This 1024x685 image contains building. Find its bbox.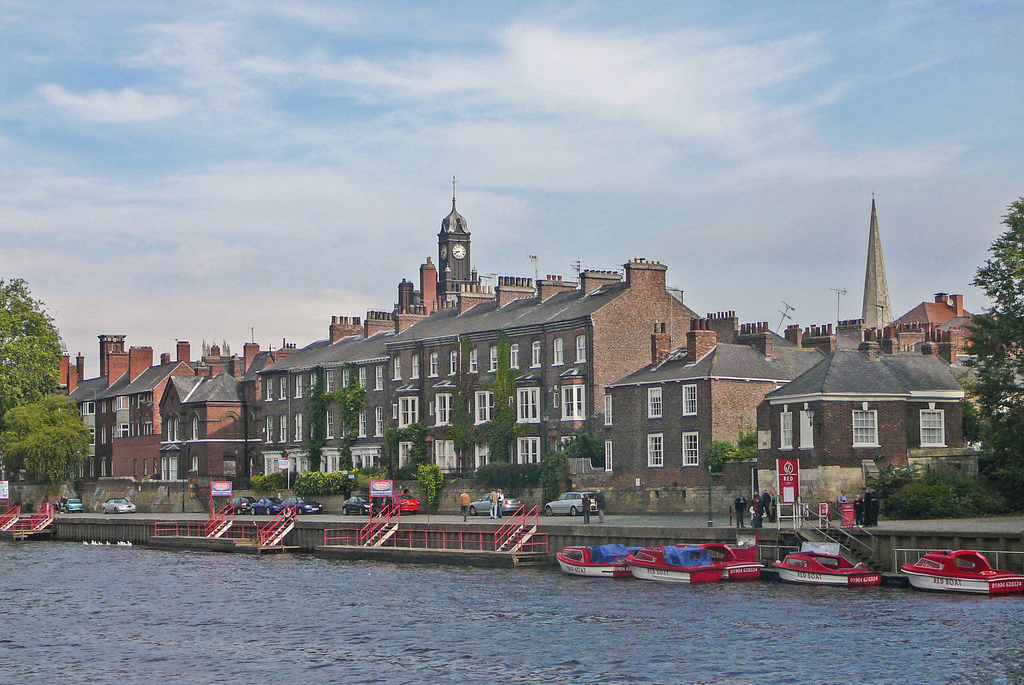
box(257, 252, 698, 505).
